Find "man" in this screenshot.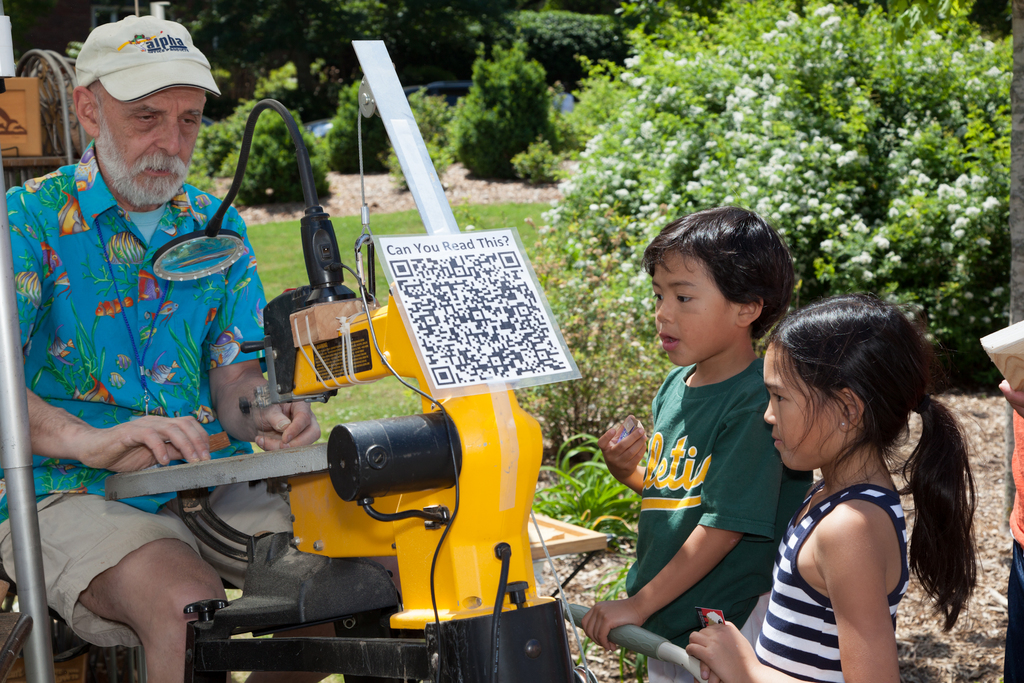
The bounding box for "man" is bbox(120, 73, 570, 678).
